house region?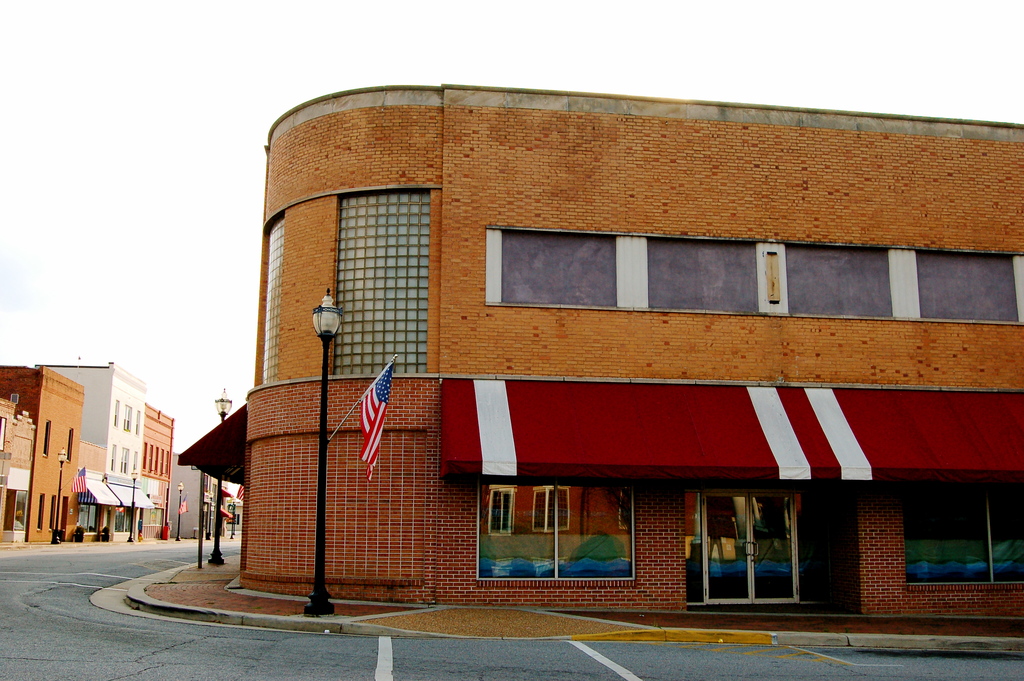
detection(33, 361, 139, 541)
